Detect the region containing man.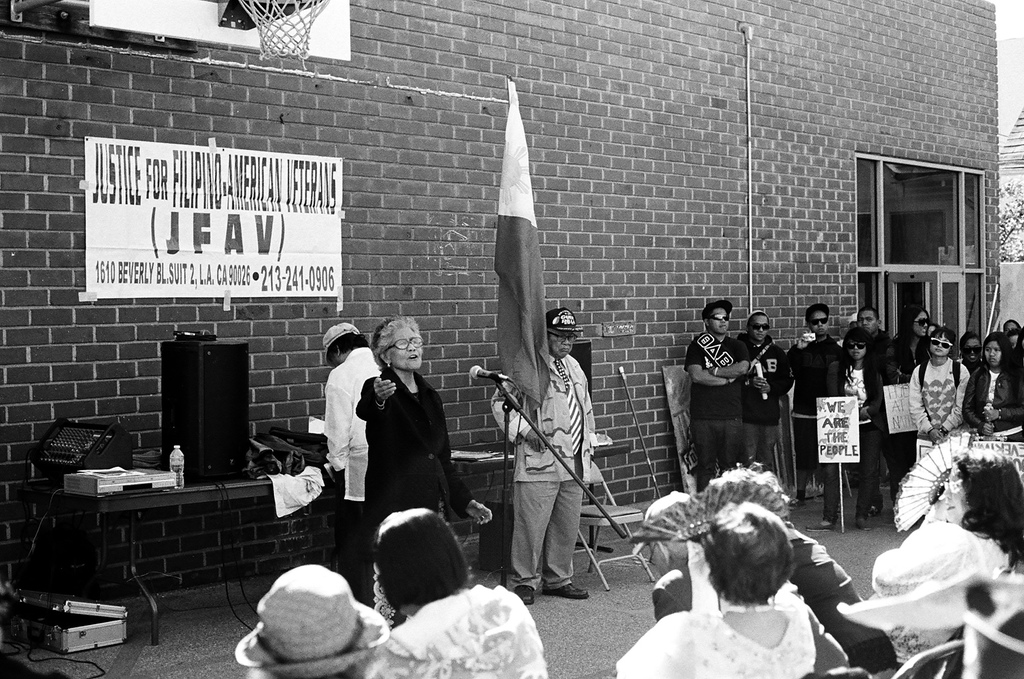
[681, 298, 755, 493].
